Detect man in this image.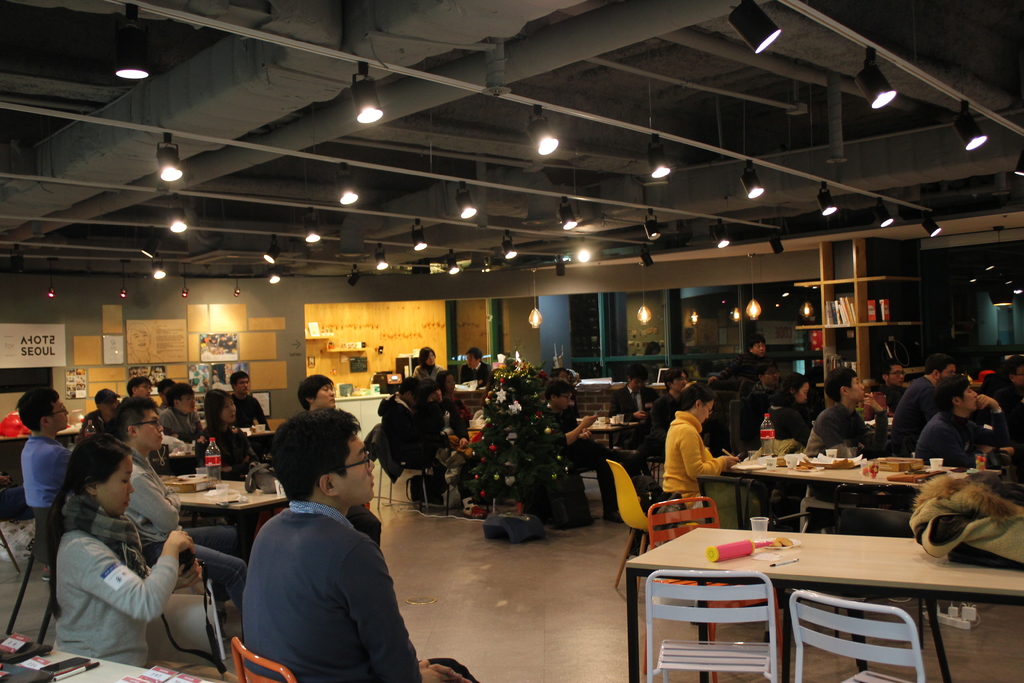
Detection: bbox=[112, 397, 249, 642].
